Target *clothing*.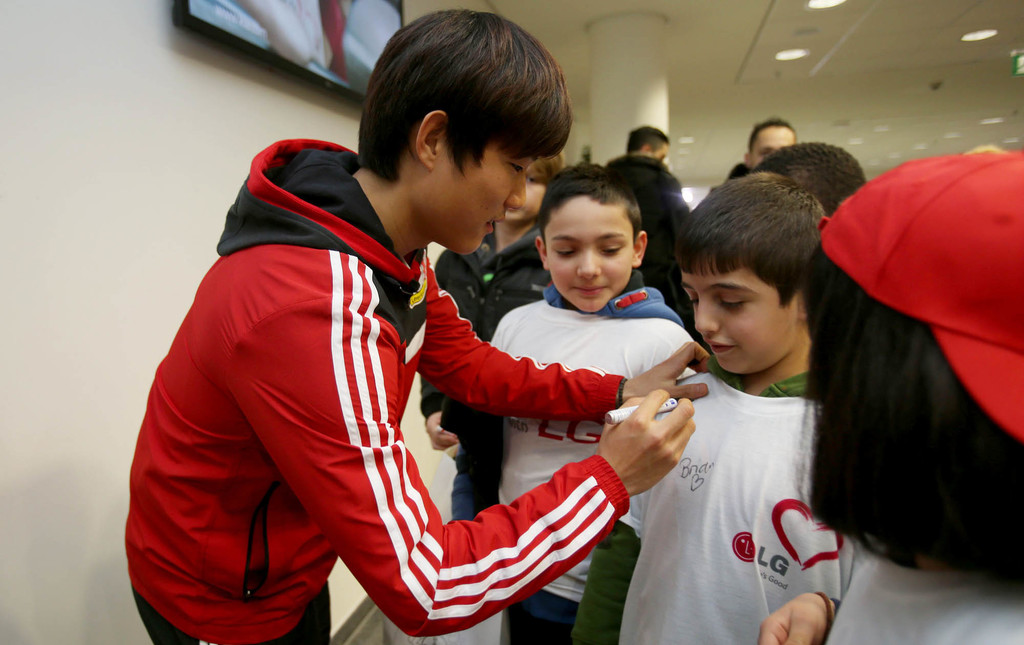
Target region: l=483, t=279, r=724, b=642.
